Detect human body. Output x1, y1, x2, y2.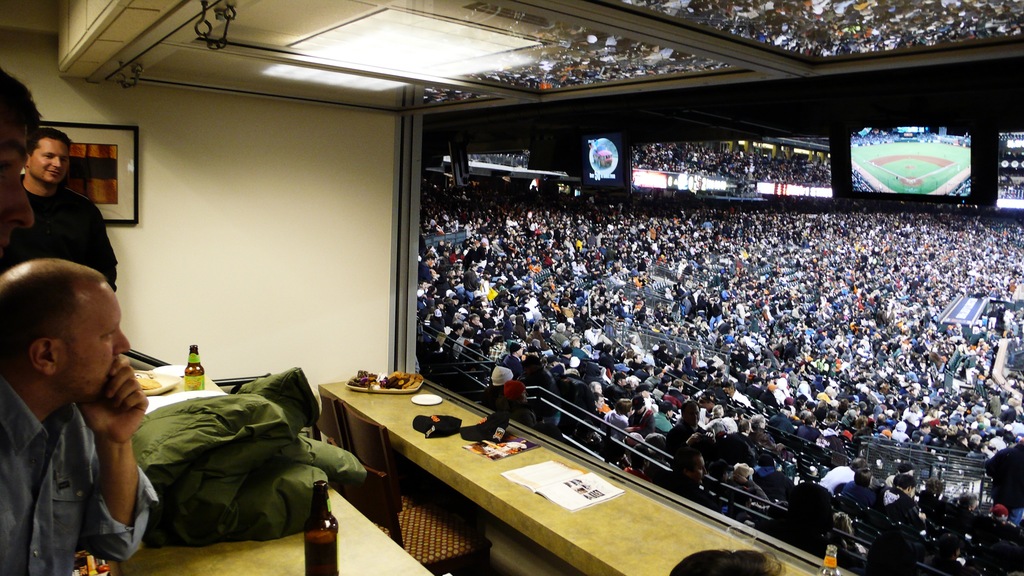
442, 244, 445, 248.
